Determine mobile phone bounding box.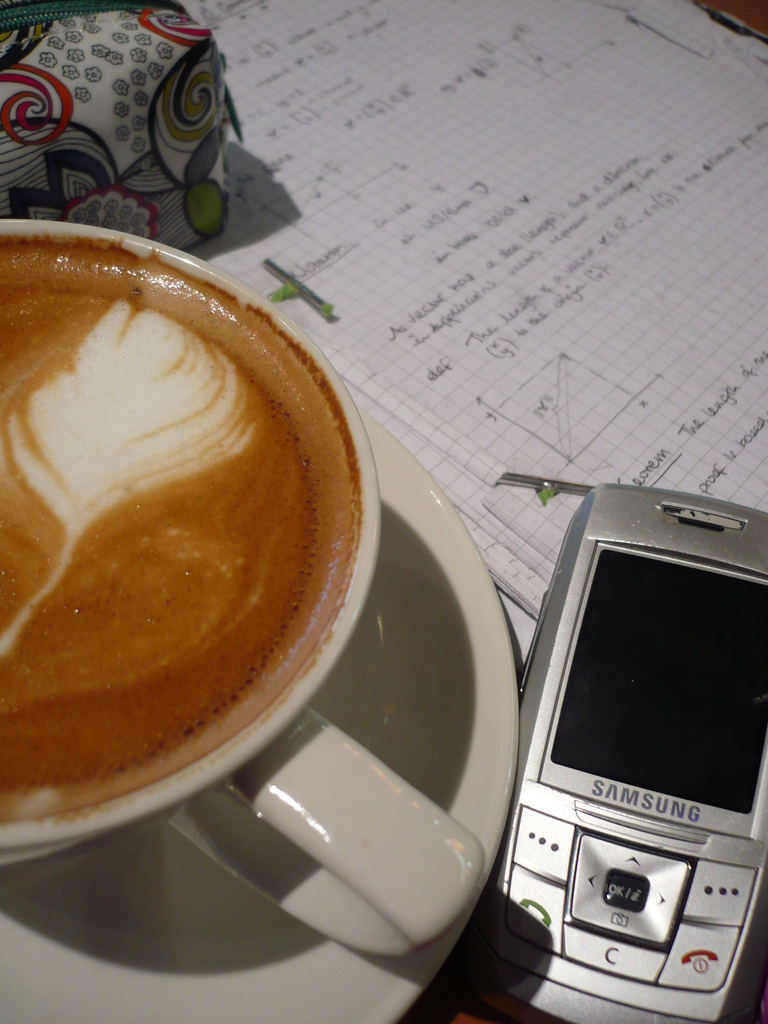
Determined: left=515, top=480, right=767, bottom=1023.
